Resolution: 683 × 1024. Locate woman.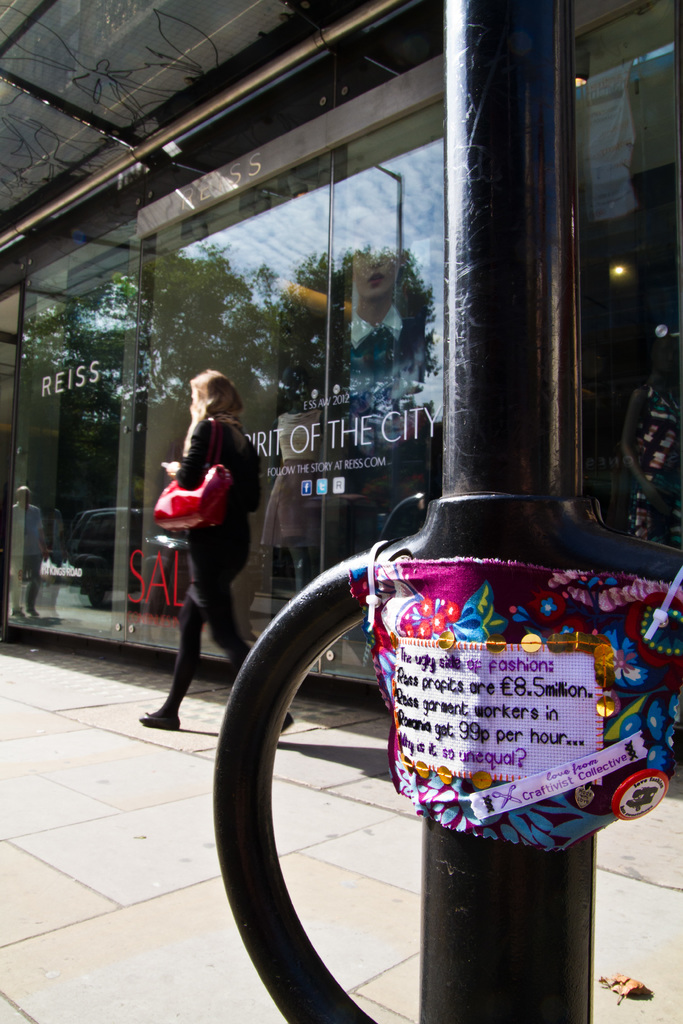
rect(322, 232, 432, 401).
